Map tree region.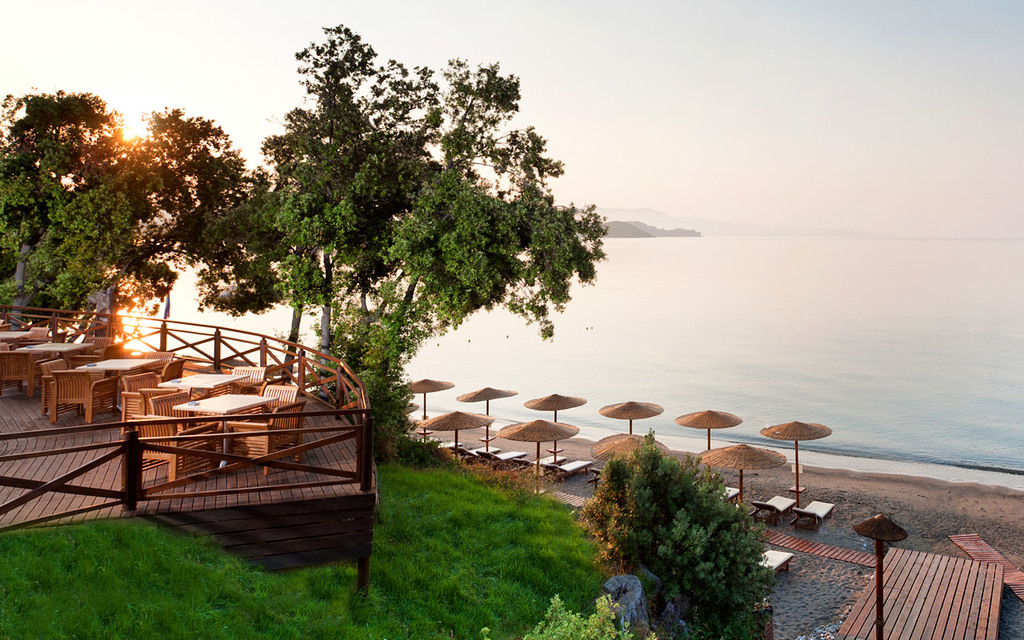
Mapped to detection(0, 86, 242, 317).
